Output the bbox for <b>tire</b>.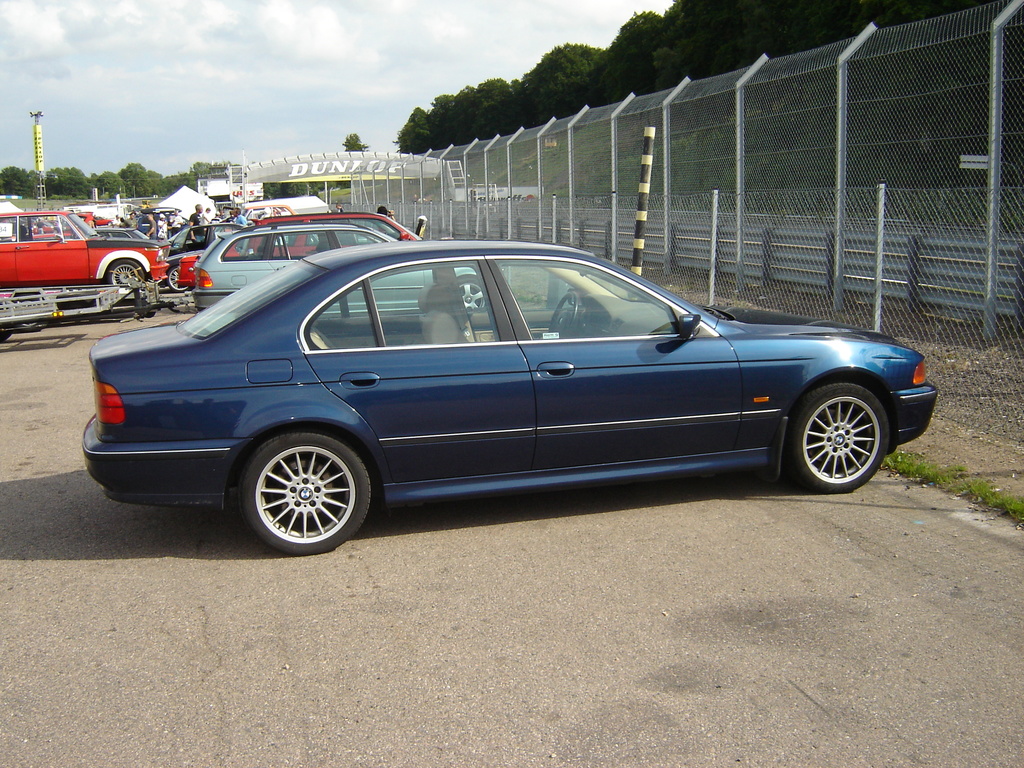
{"x1": 104, "y1": 256, "x2": 152, "y2": 289}.
